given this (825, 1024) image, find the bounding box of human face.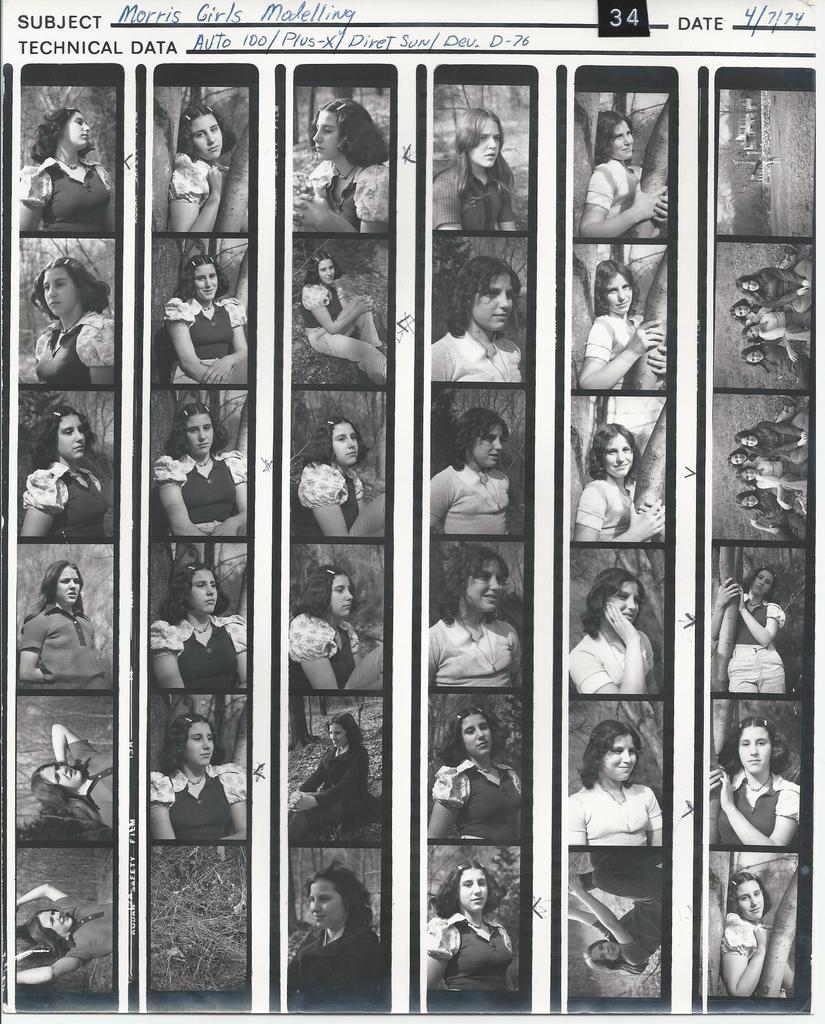
(x1=751, y1=576, x2=774, y2=602).
